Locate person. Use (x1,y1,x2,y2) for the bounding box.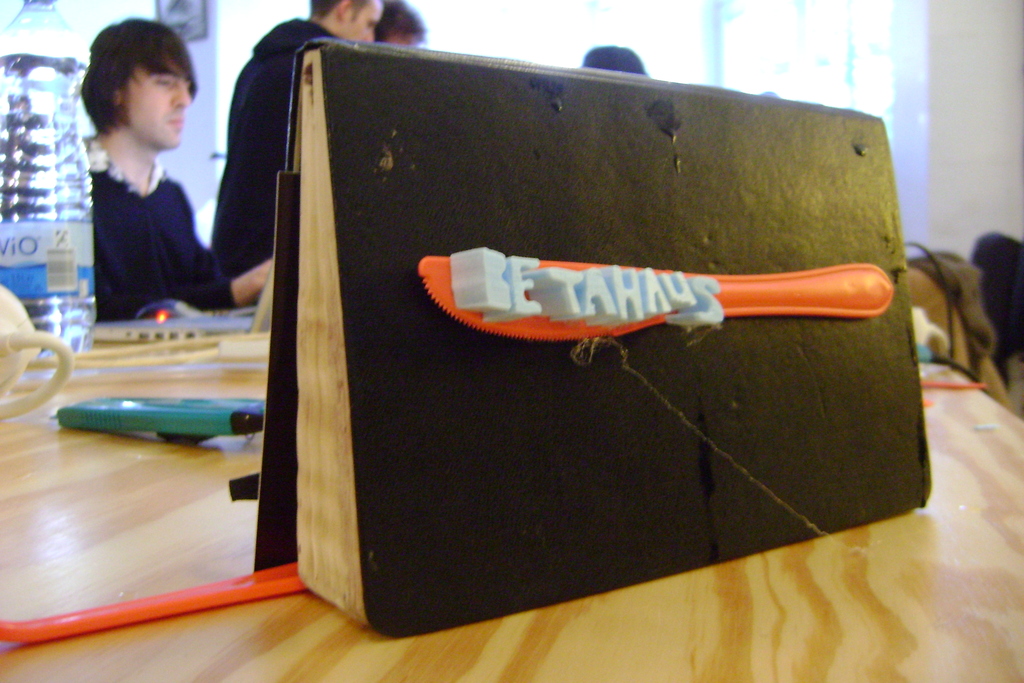
(207,0,385,315).
